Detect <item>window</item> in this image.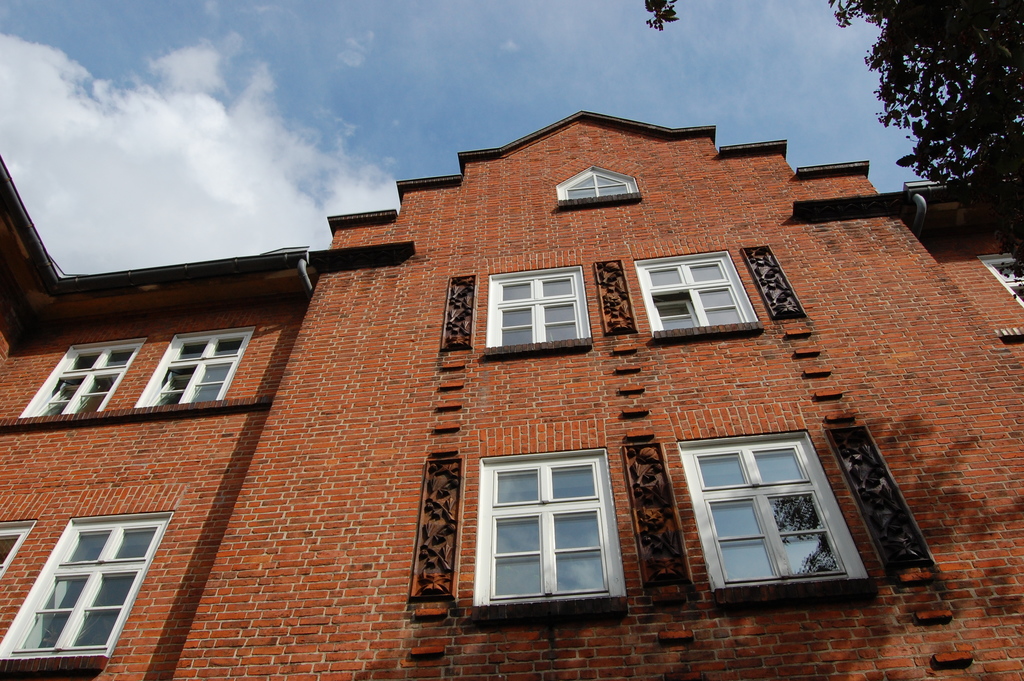
Detection: bbox=(978, 252, 1023, 306).
